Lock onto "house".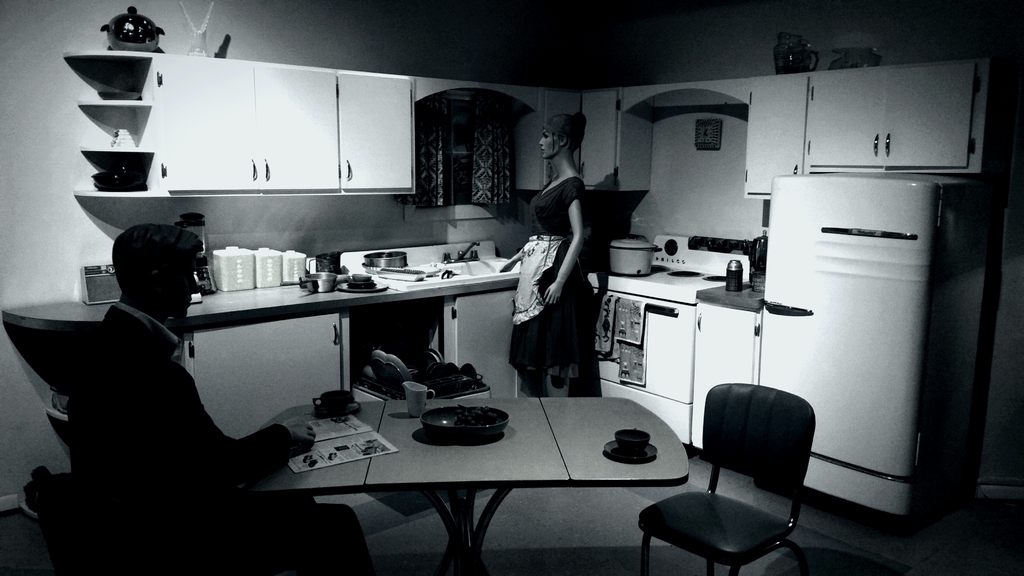
Locked: 0:0:1023:531.
